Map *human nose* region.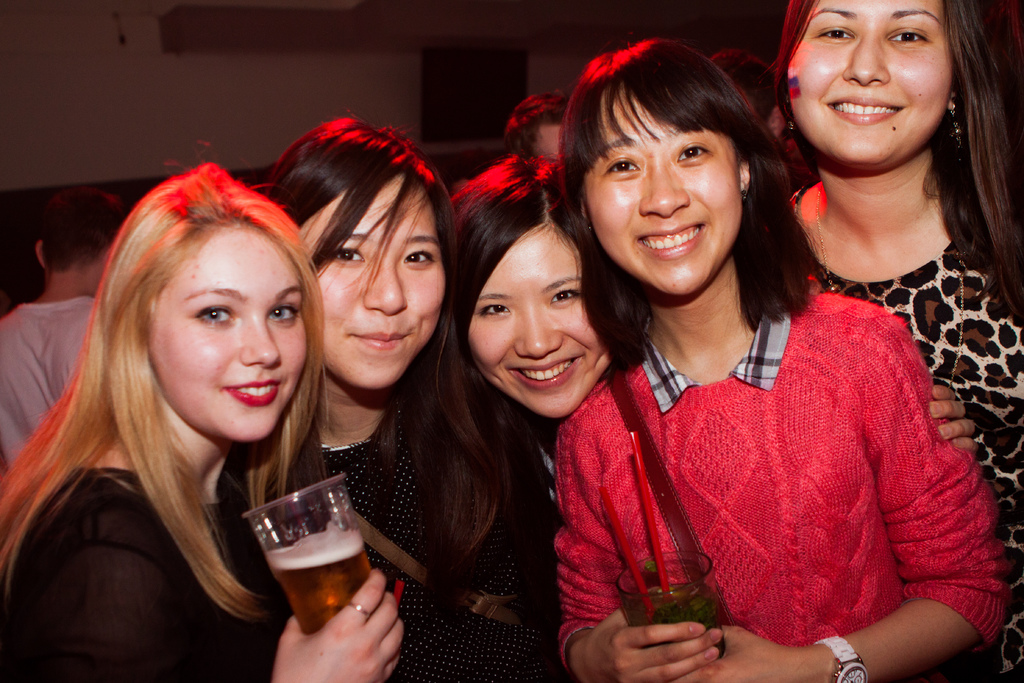
Mapped to l=238, t=319, r=280, b=373.
